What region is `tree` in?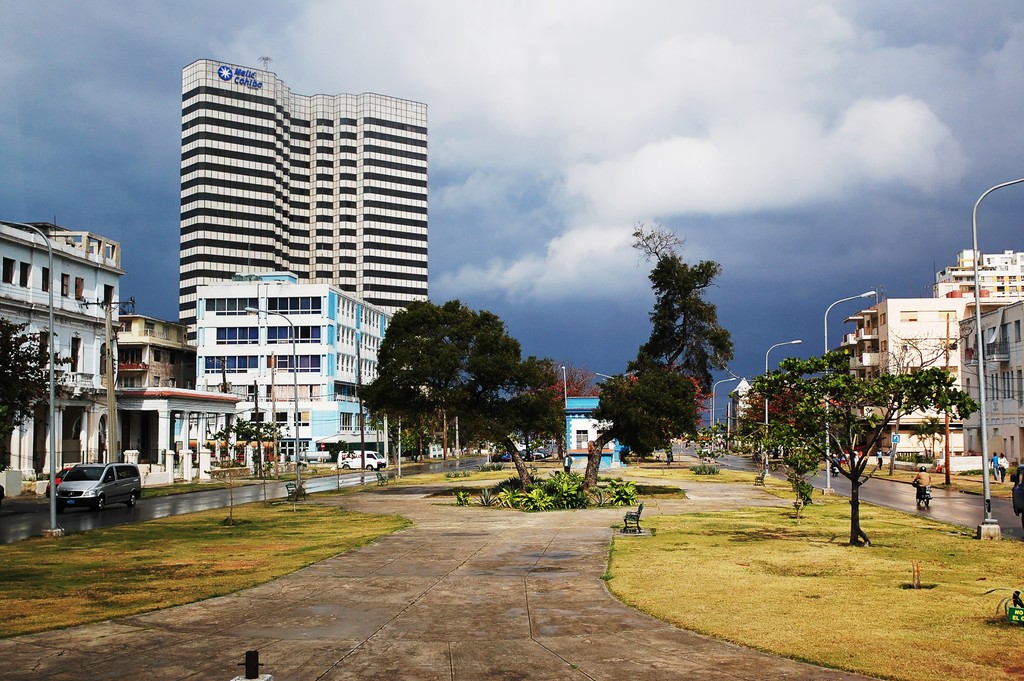
select_region(611, 227, 748, 474).
